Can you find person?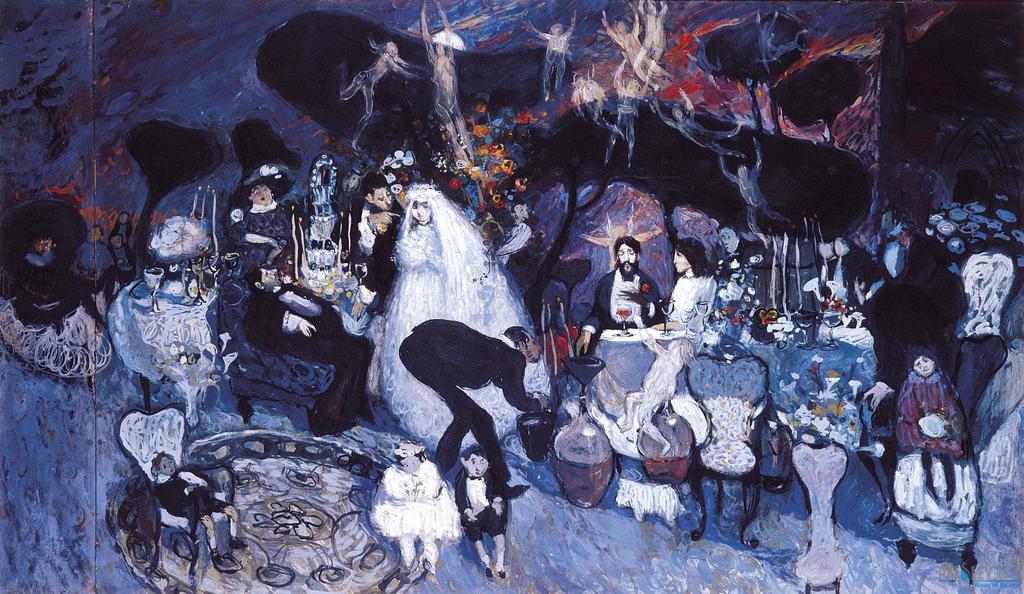
Yes, bounding box: [114, 208, 133, 241].
